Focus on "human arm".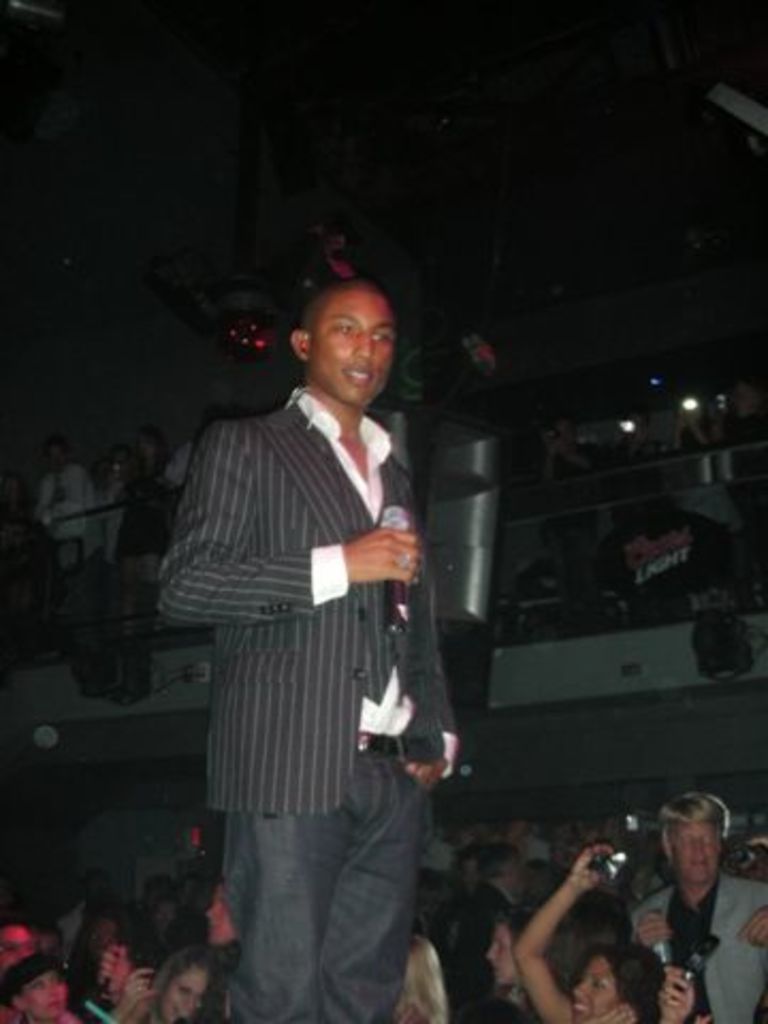
Focused at crop(512, 849, 589, 1022).
